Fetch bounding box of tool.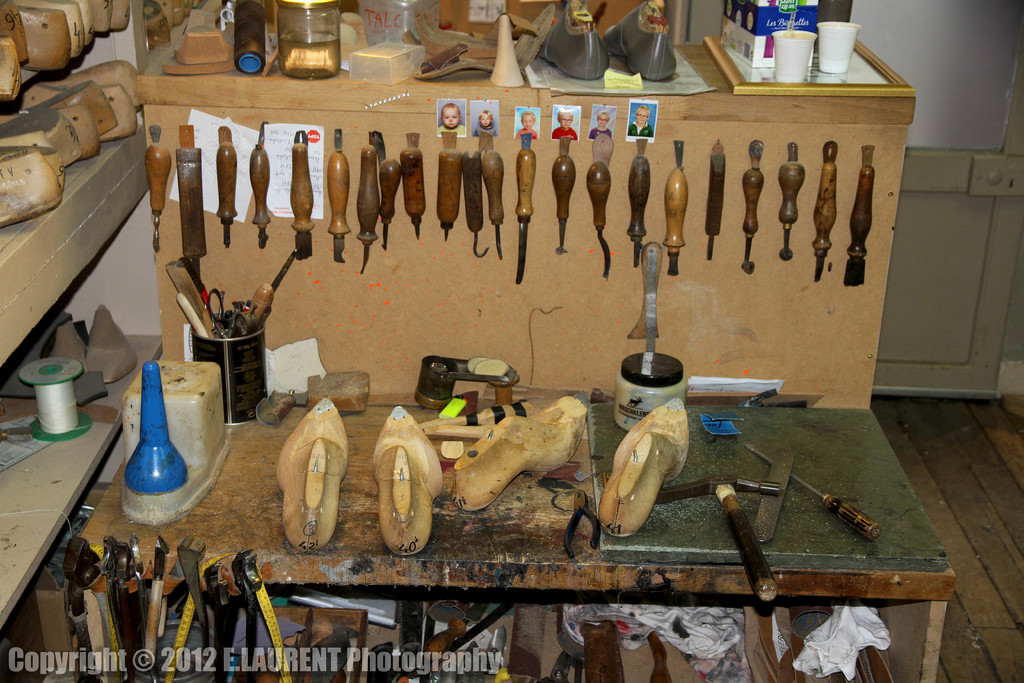
Bbox: x1=356, y1=143, x2=377, y2=272.
